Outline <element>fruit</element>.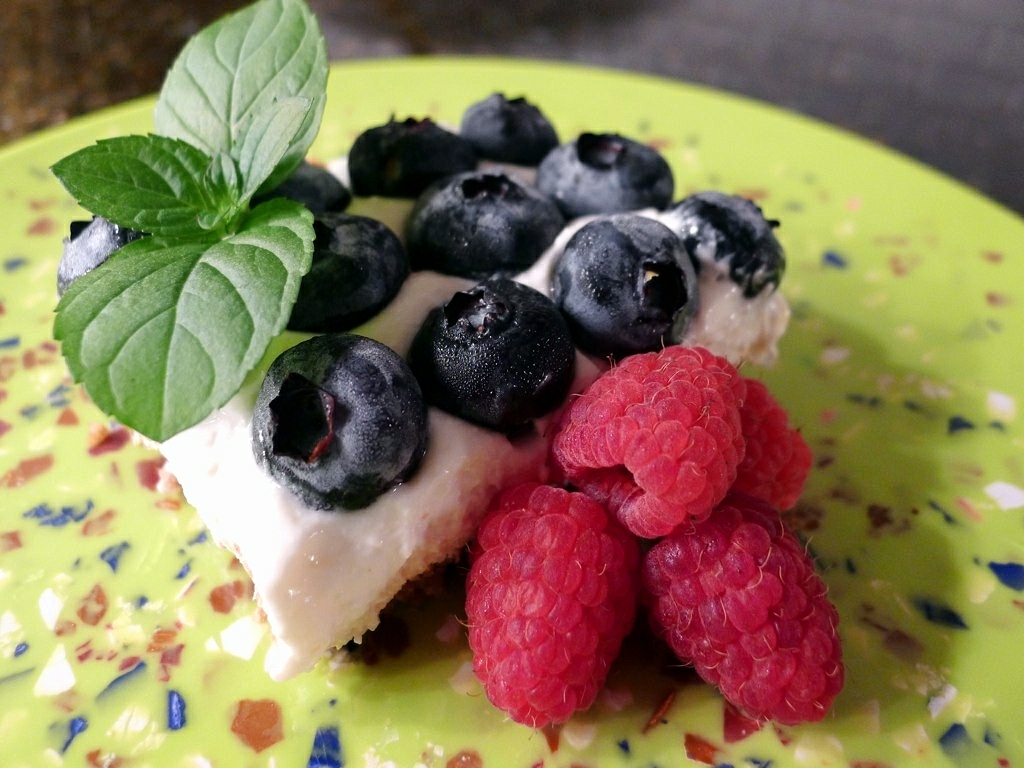
Outline: 248 151 352 218.
